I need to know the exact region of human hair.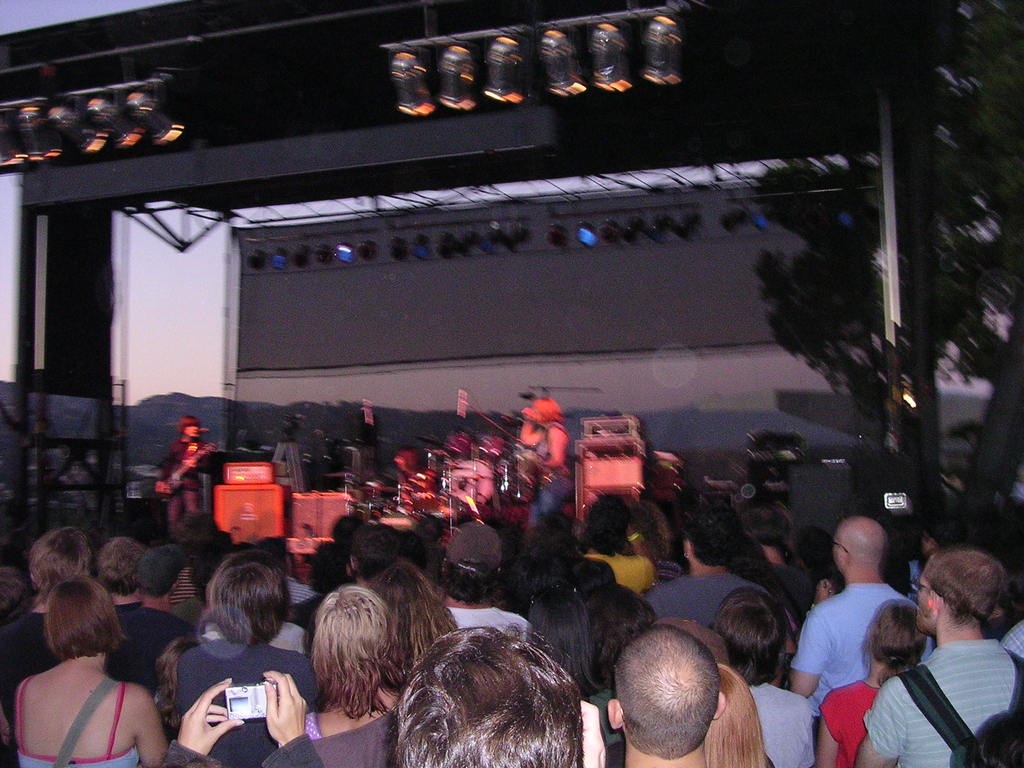
Region: <box>578,492,636,560</box>.
